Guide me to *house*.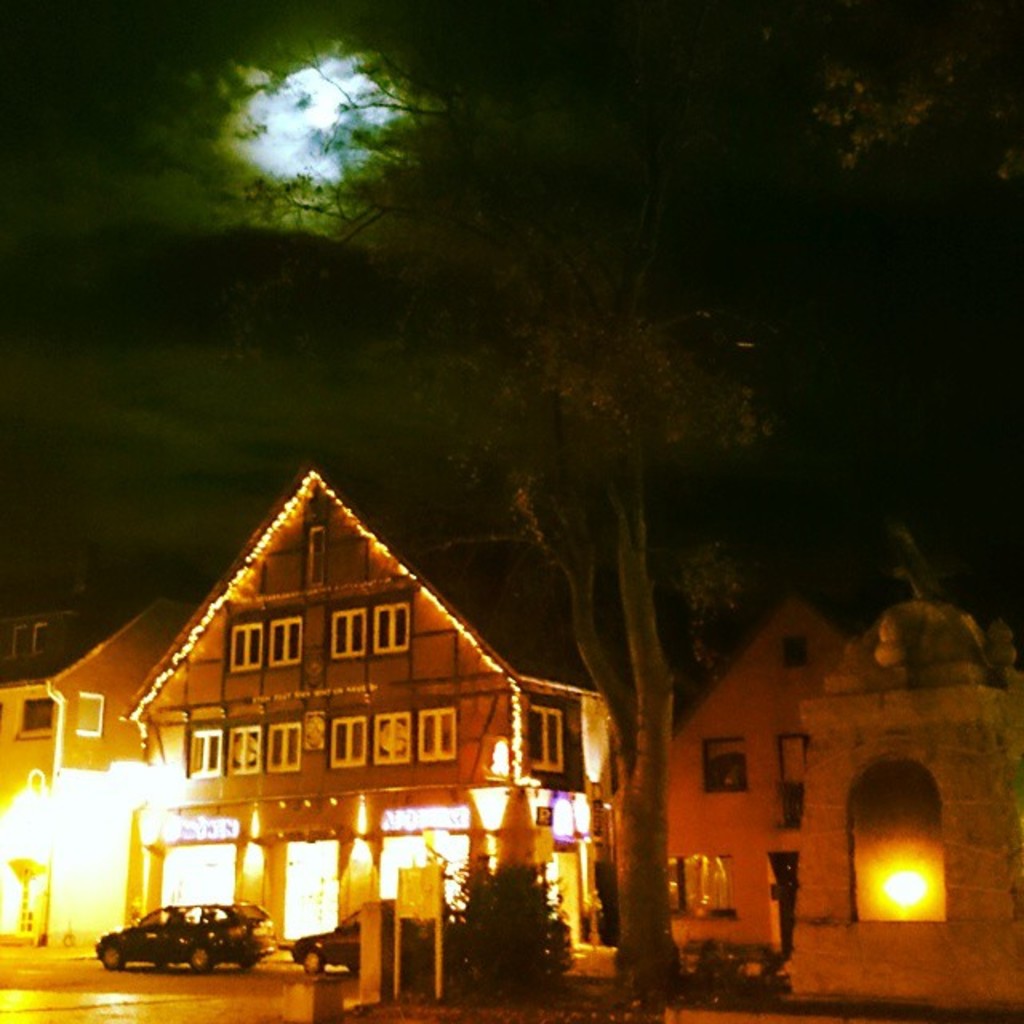
Guidance: x1=664, y1=598, x2=859, y2=982.
